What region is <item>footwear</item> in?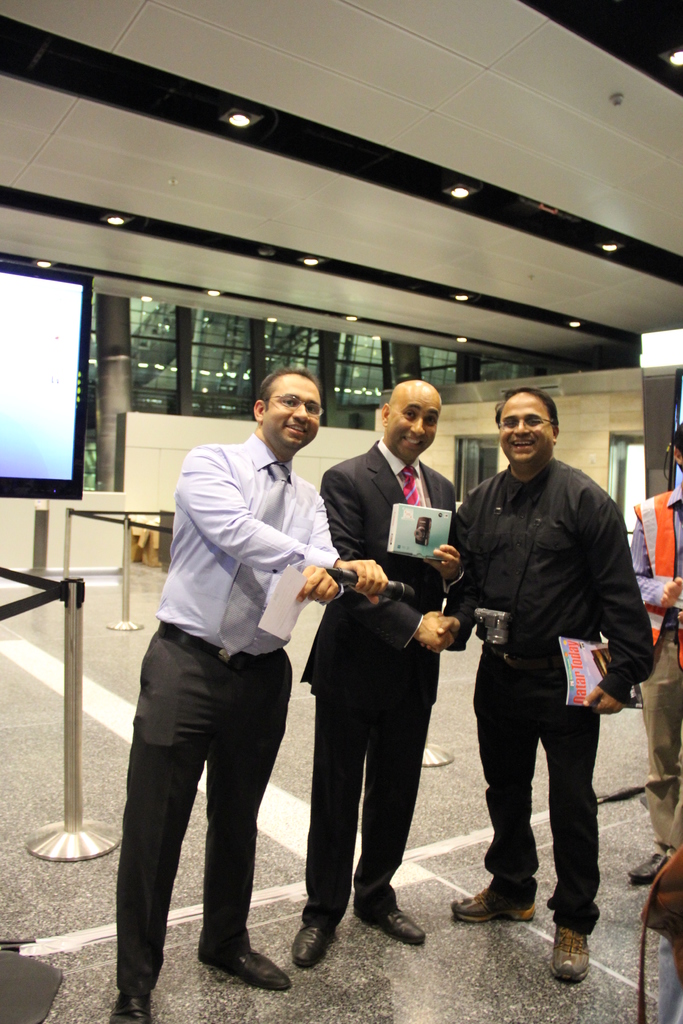
554,922,595,984.
